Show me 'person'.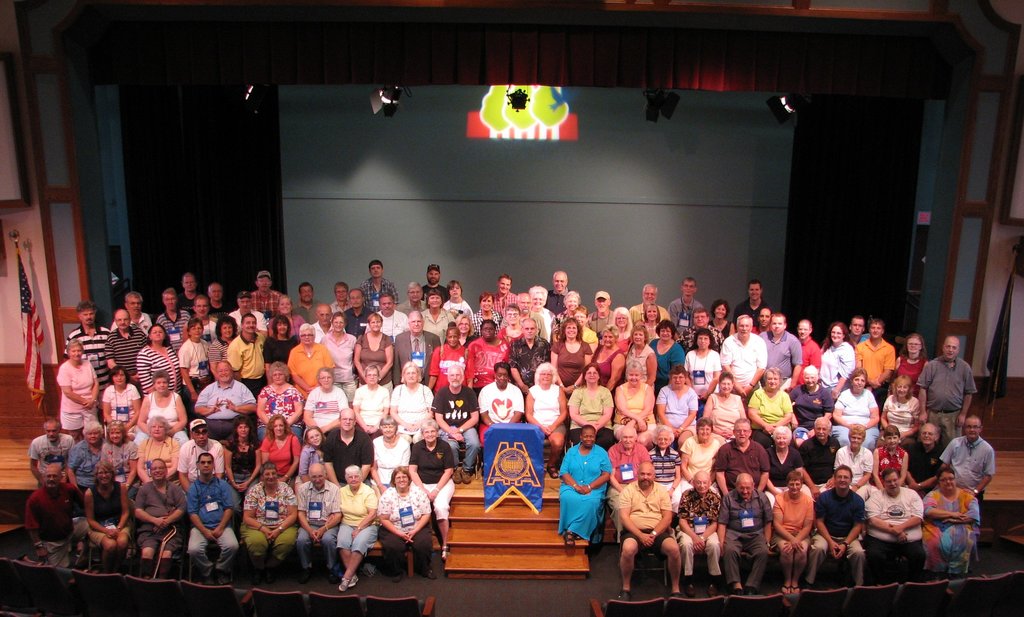
'person' is here: BBox(178, 420, 224, 493).
